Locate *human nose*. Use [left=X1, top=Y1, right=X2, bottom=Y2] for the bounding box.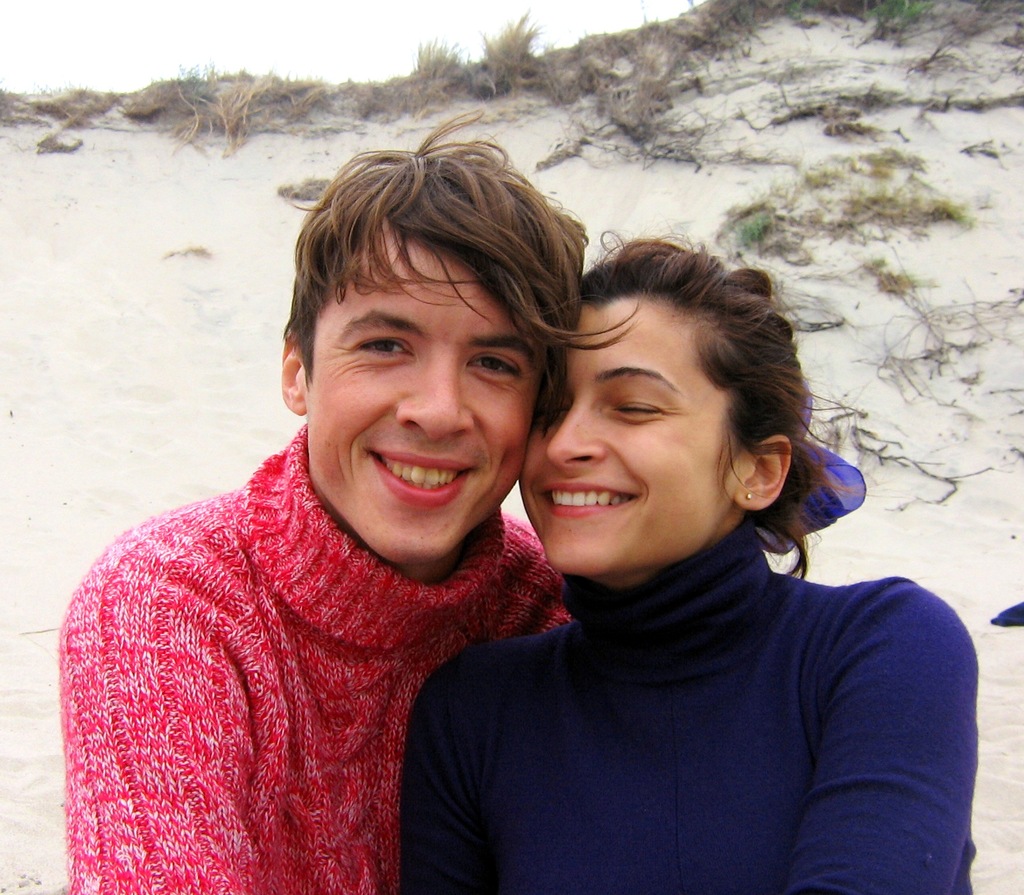
[left=546, top=406, right=613, bottom=474].
